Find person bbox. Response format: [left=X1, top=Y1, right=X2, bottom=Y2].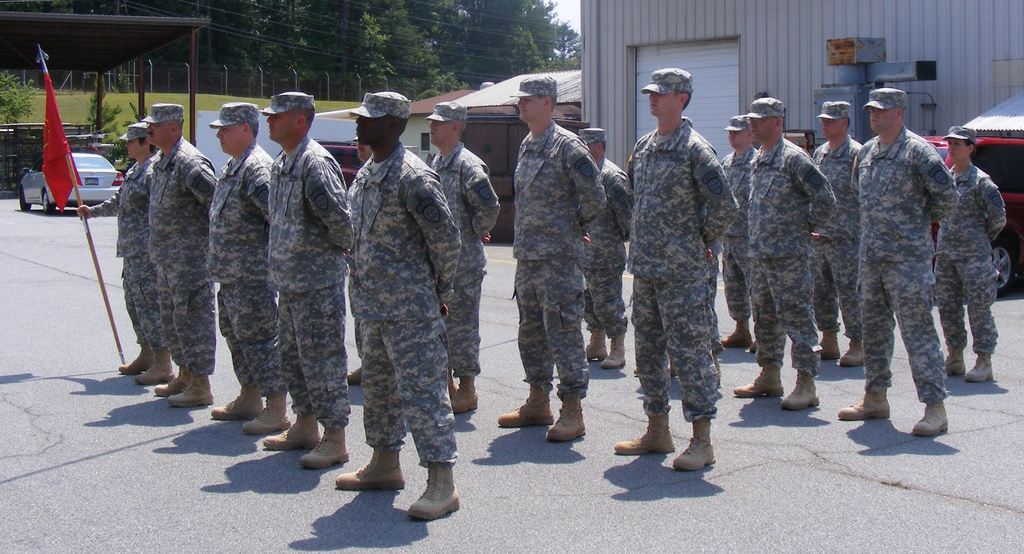
[left=854, top=85, right=956, bottom=429].
